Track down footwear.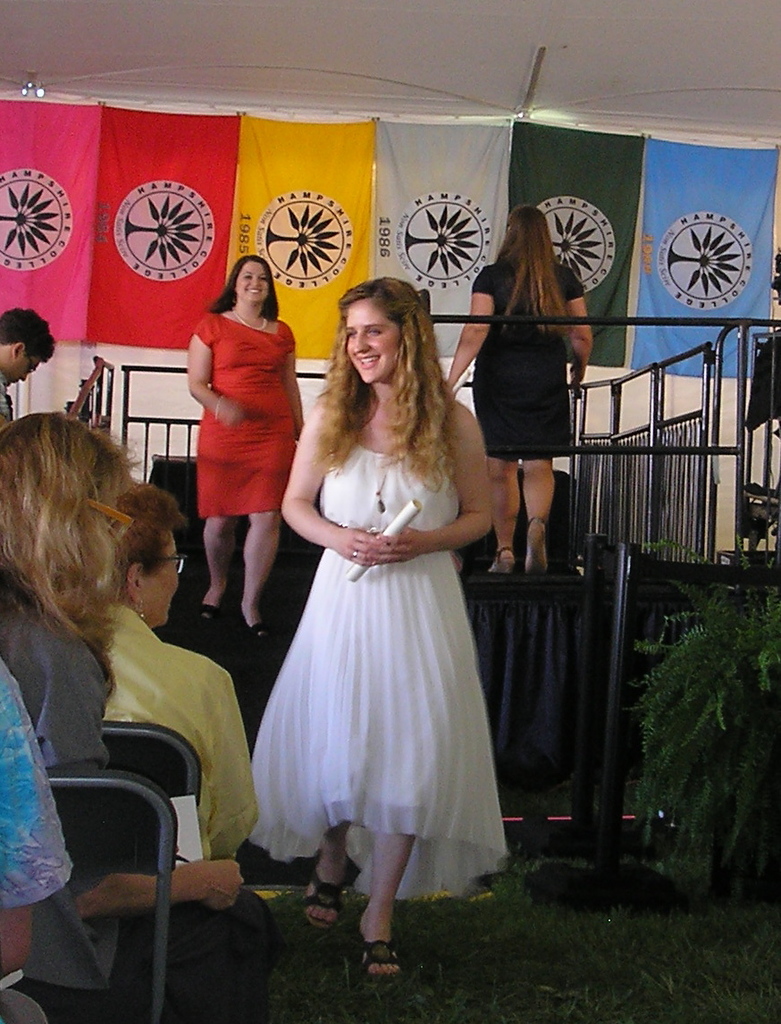
Tracked to bbox(355, 923, 401, 988).
